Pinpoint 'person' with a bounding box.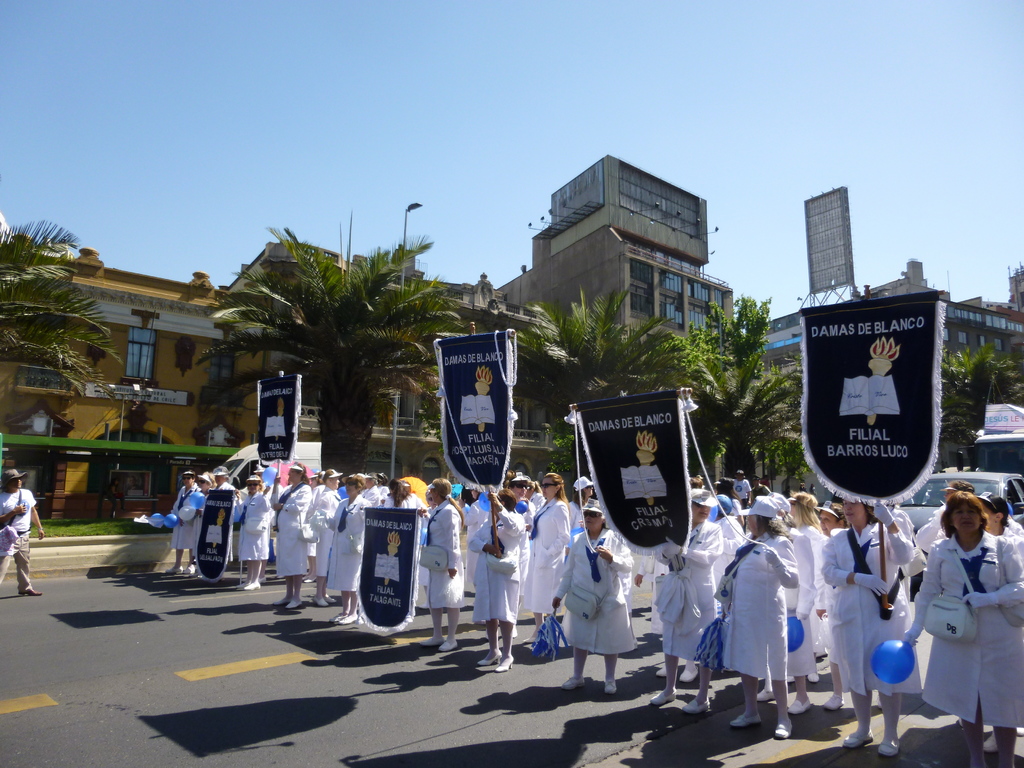
{"left": 453, "top": 482, "right": 530, "bottom": 670}.
